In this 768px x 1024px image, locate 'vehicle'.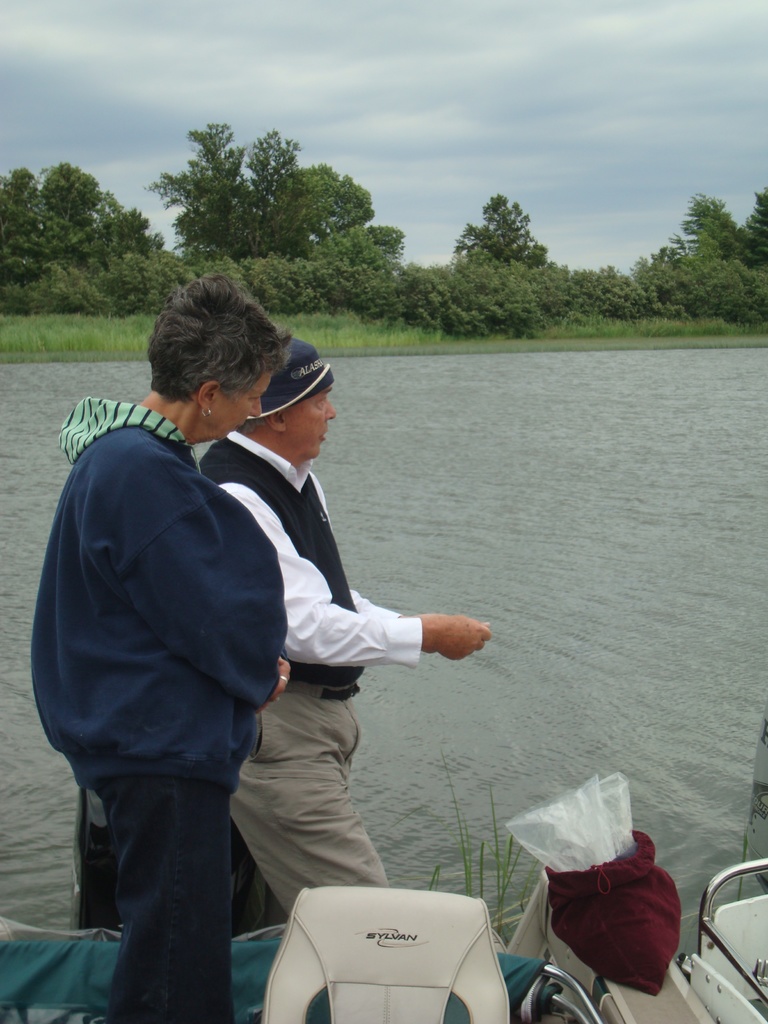
Bounding box: [x1=676, y1=852, x2=767, y2=1023].
